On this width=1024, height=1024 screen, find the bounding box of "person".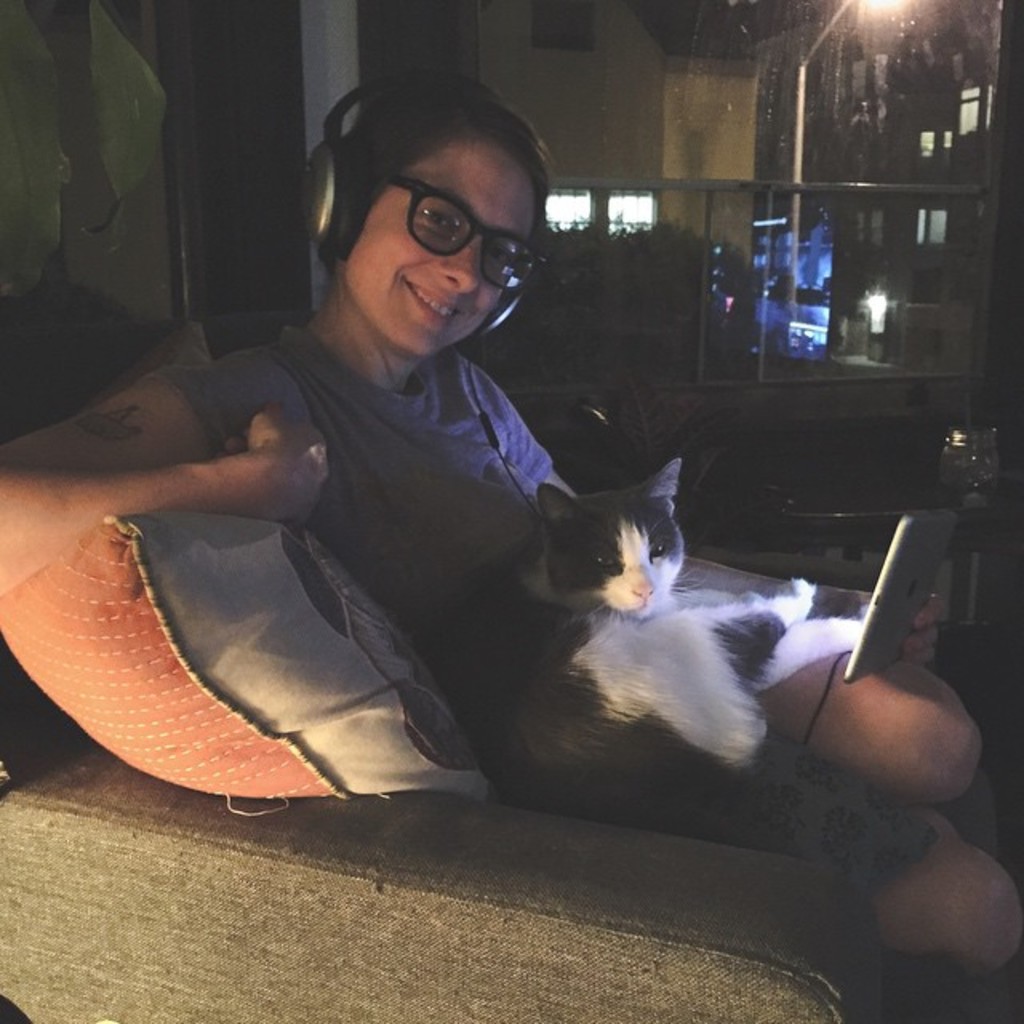
Bounding box: BBox(0, 85, 1022, 974).
